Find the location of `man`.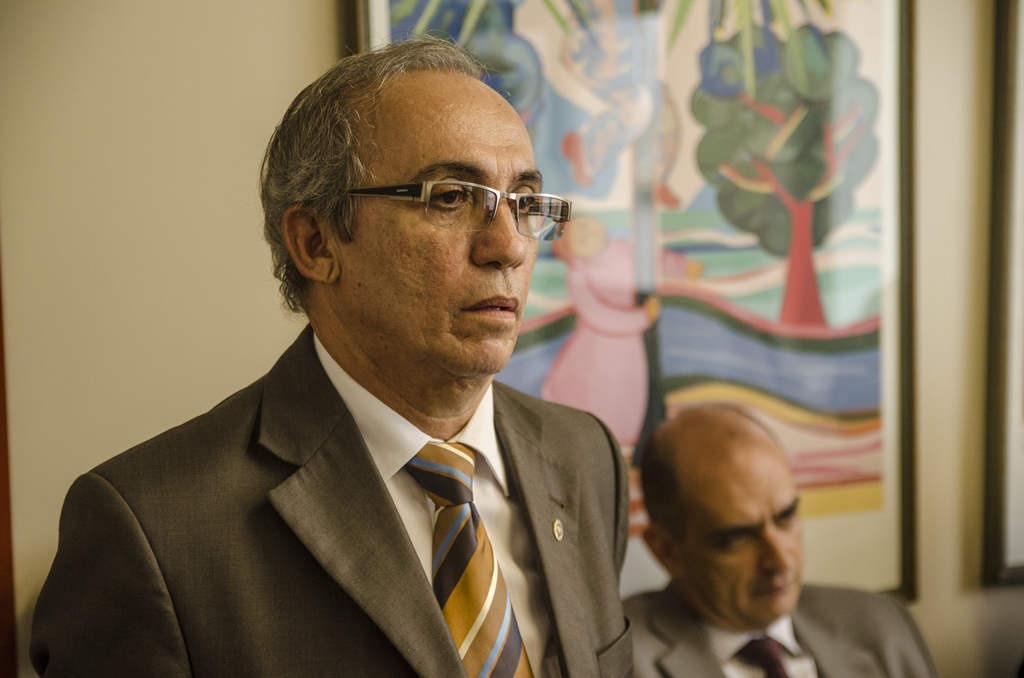
Location: <bbox>621, 401, 934, 677</bbox>.
